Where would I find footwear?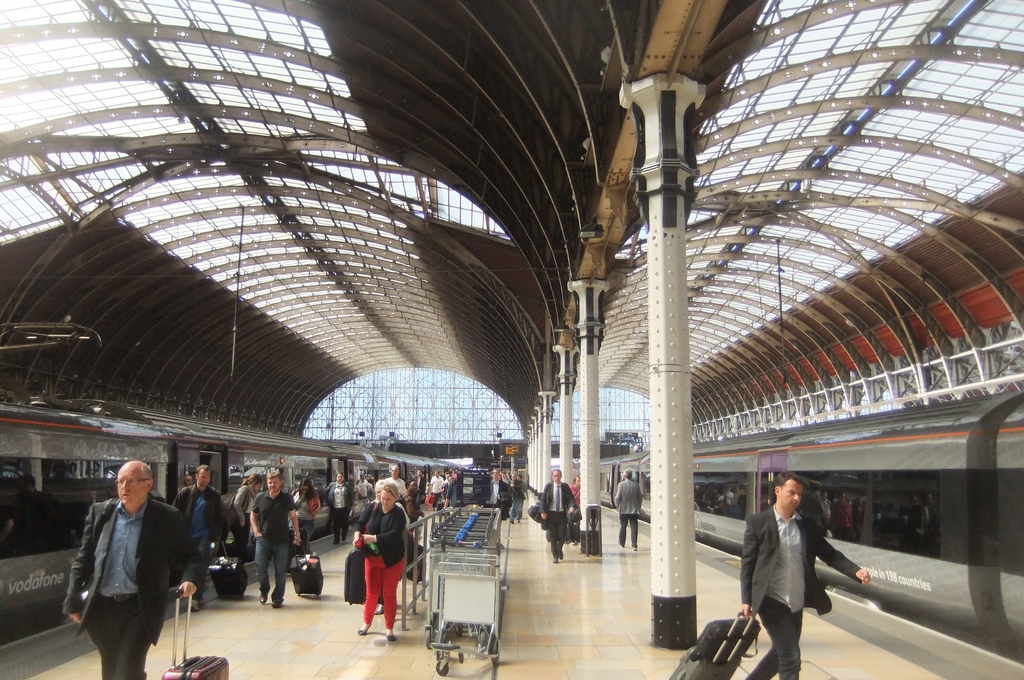
At x1=271 y1=591 x2=285 y2=607.
